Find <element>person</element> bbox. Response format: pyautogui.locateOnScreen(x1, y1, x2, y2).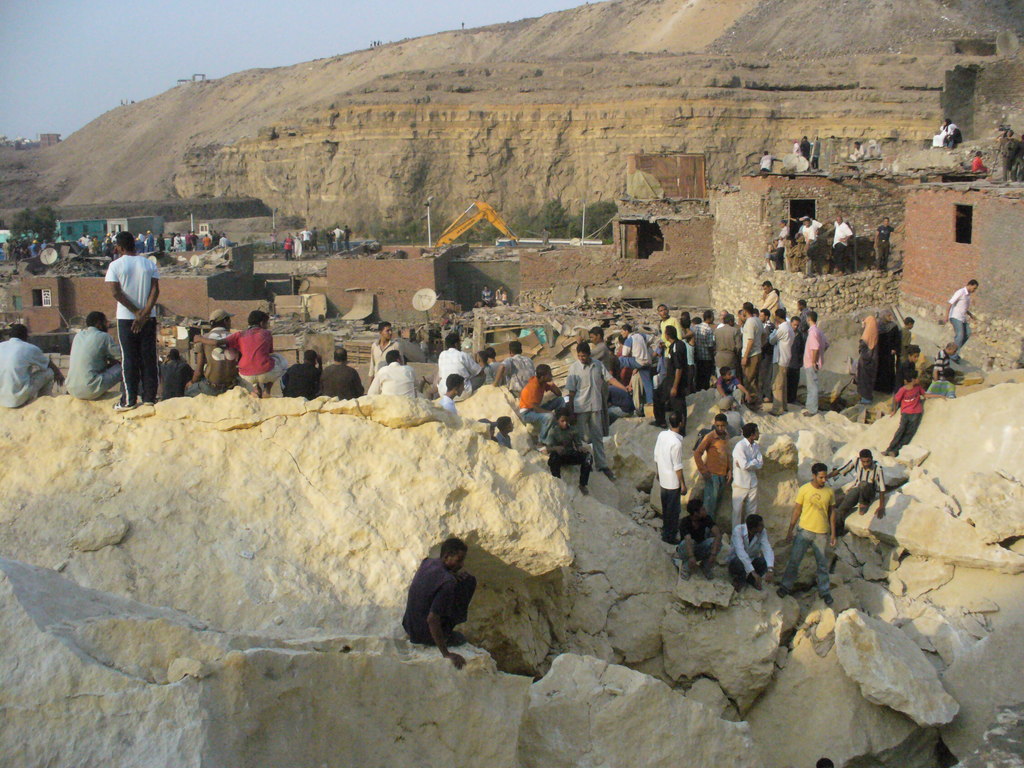
pyautogui.locateOnScreen(91, 236, 102, 252).
